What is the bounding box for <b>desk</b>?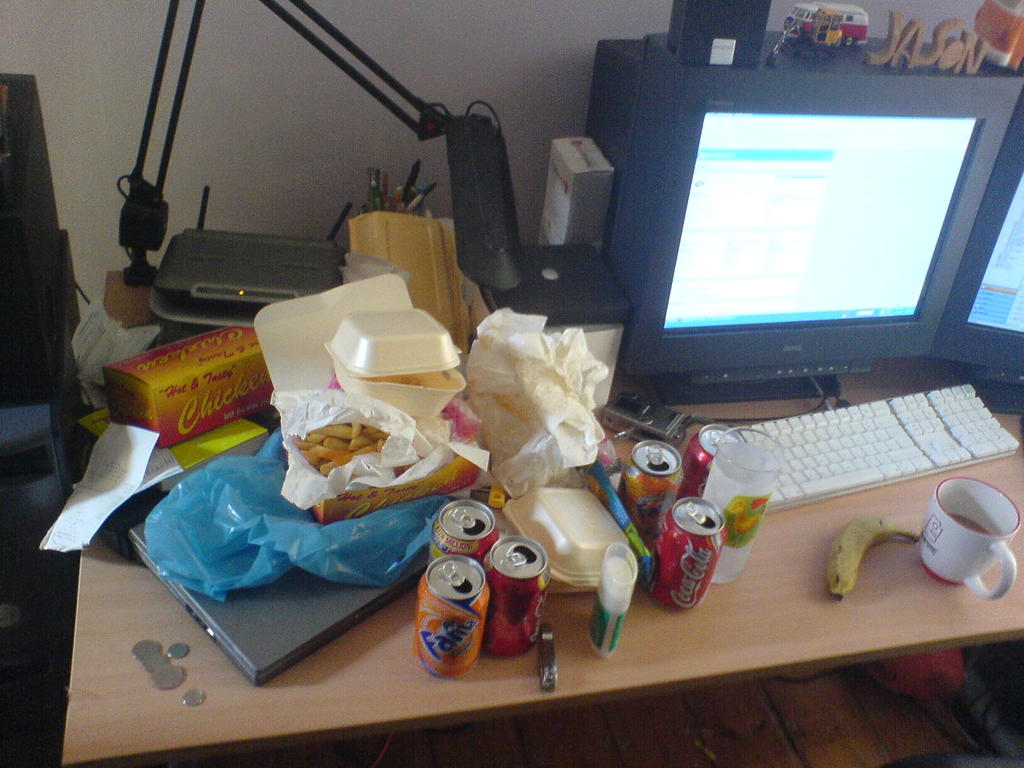
pyautogui.locateOnScreen(57, 364, 1023, 767).
